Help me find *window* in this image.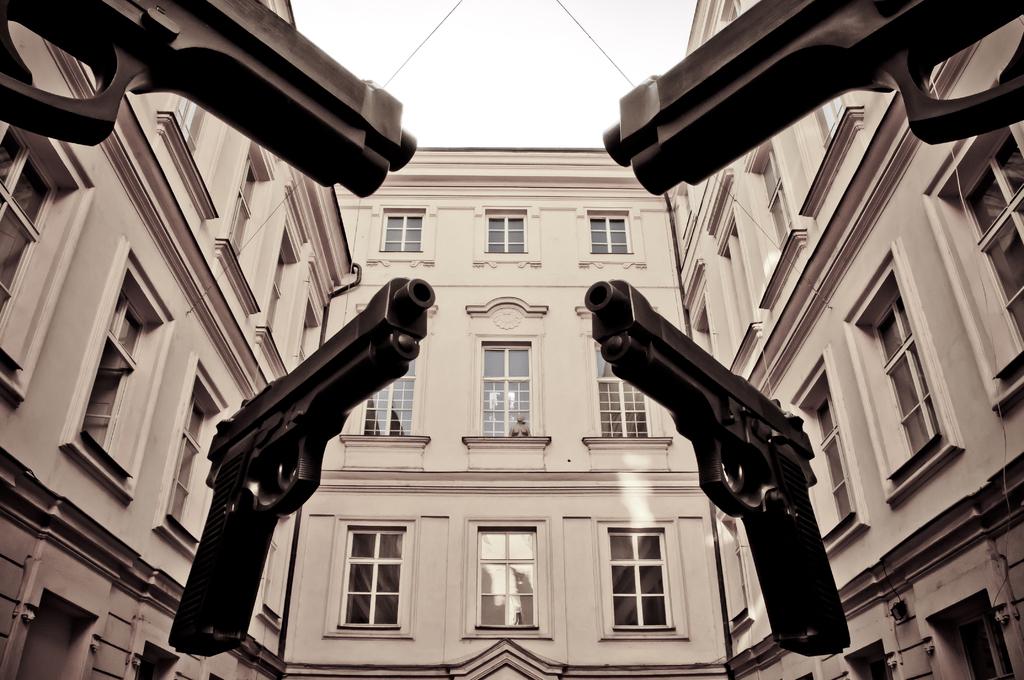
Found it: 594,510,691,644.
